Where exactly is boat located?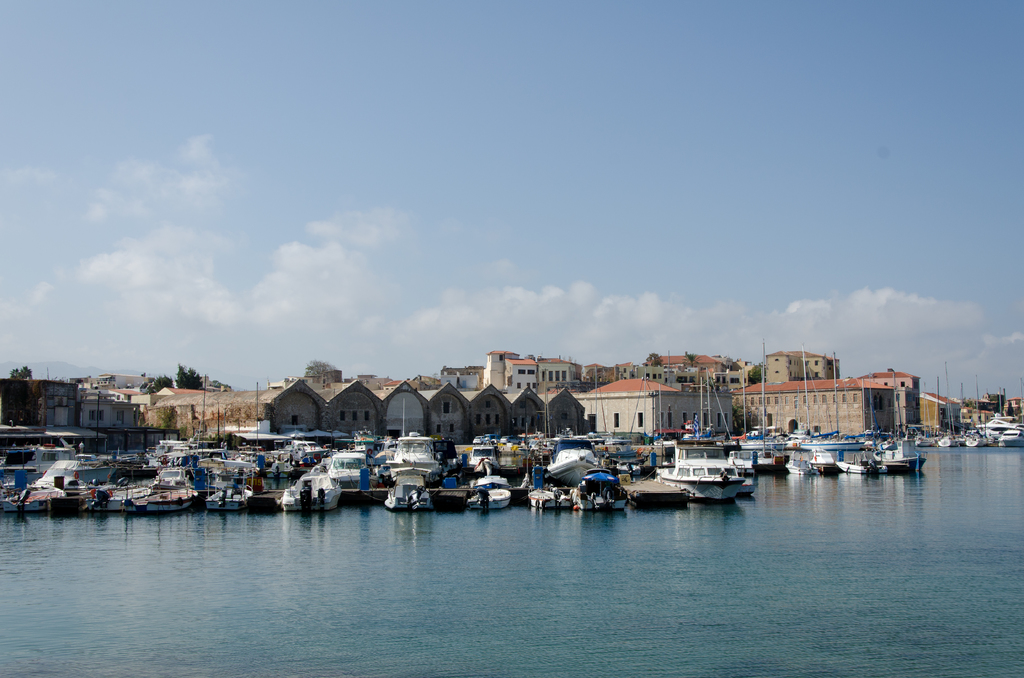
Its bounding box is left=130, top=483, right=198, bottom=510.
